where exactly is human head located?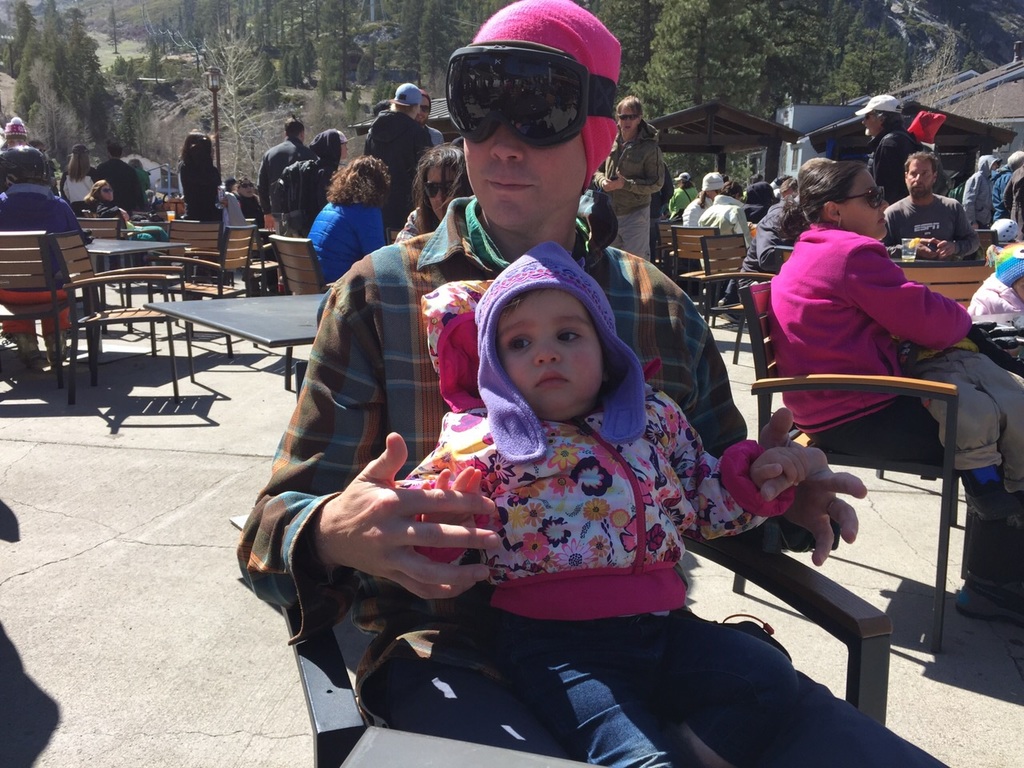
Its bounding box is [x1=724, y1=182, x2=746, y2=201].
